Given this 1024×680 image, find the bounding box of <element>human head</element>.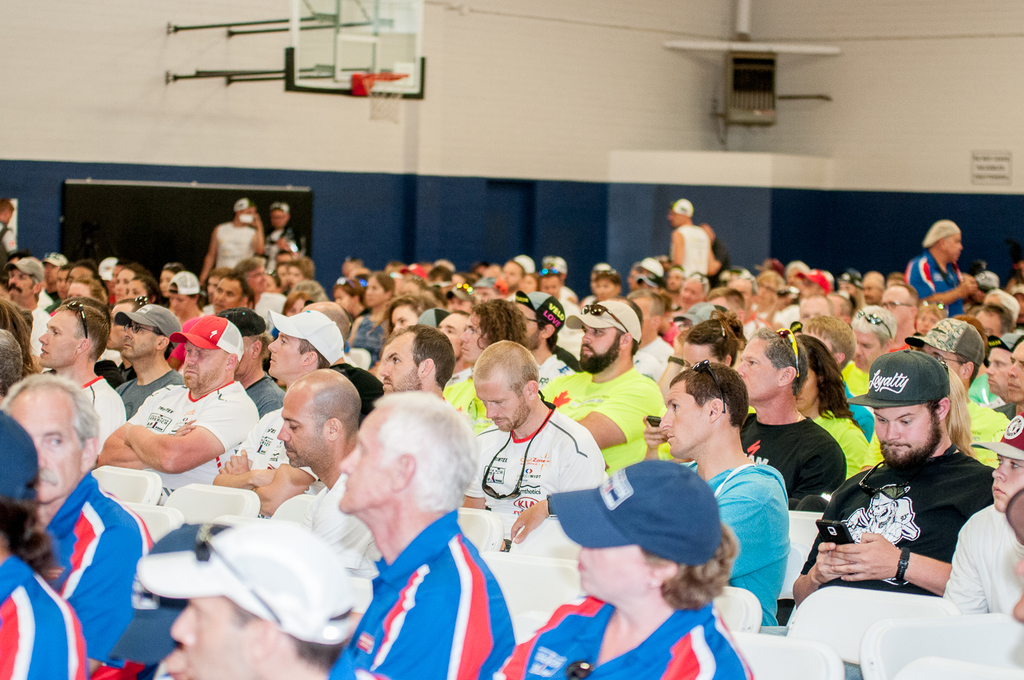
bbox=(861, 271, 887, 304).
